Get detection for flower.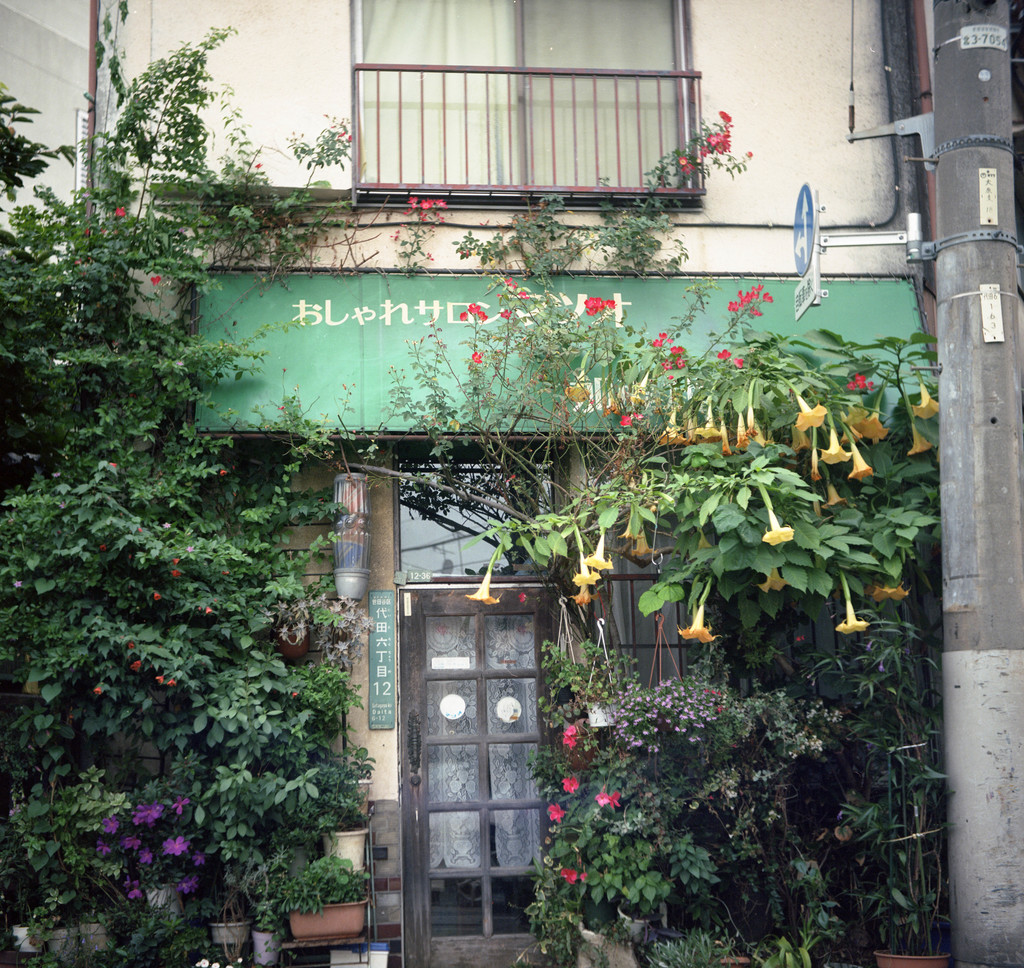
Detection: [838,413,869,446].
